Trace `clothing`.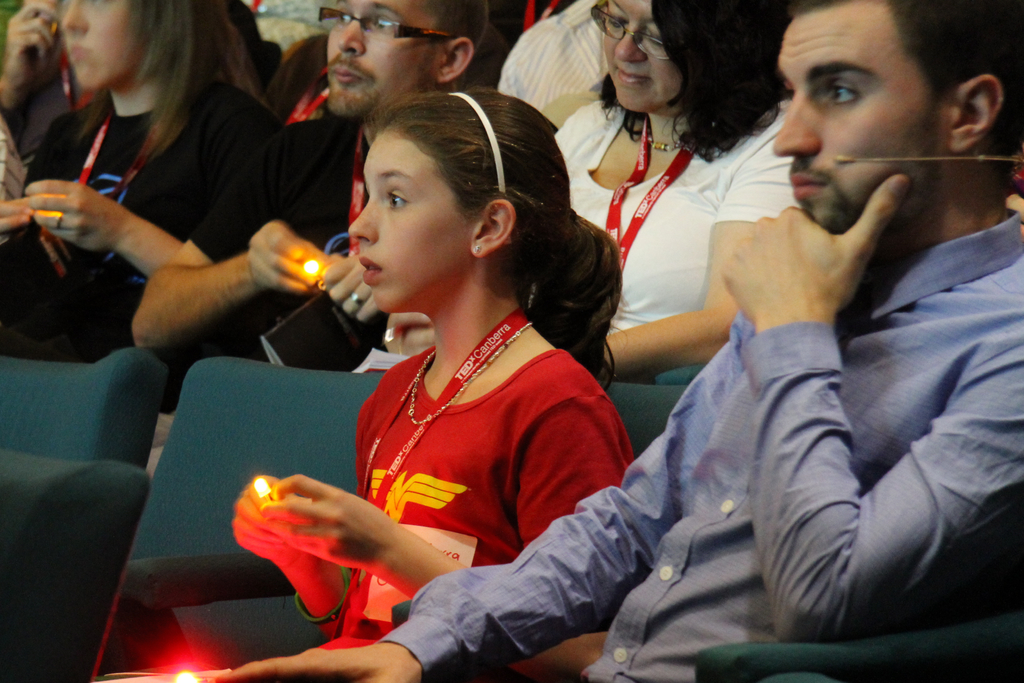
Traced to [x1=0, y1=75, x2=279, y2=411].
